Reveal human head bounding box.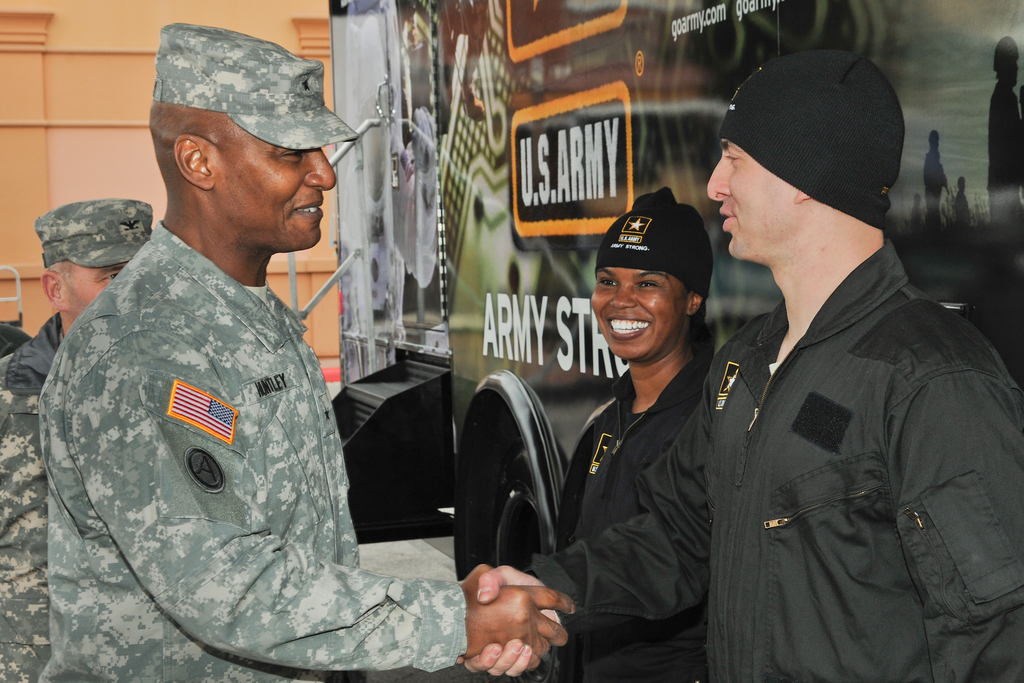
Revealed: detection(996, 38, 1022, 92).
